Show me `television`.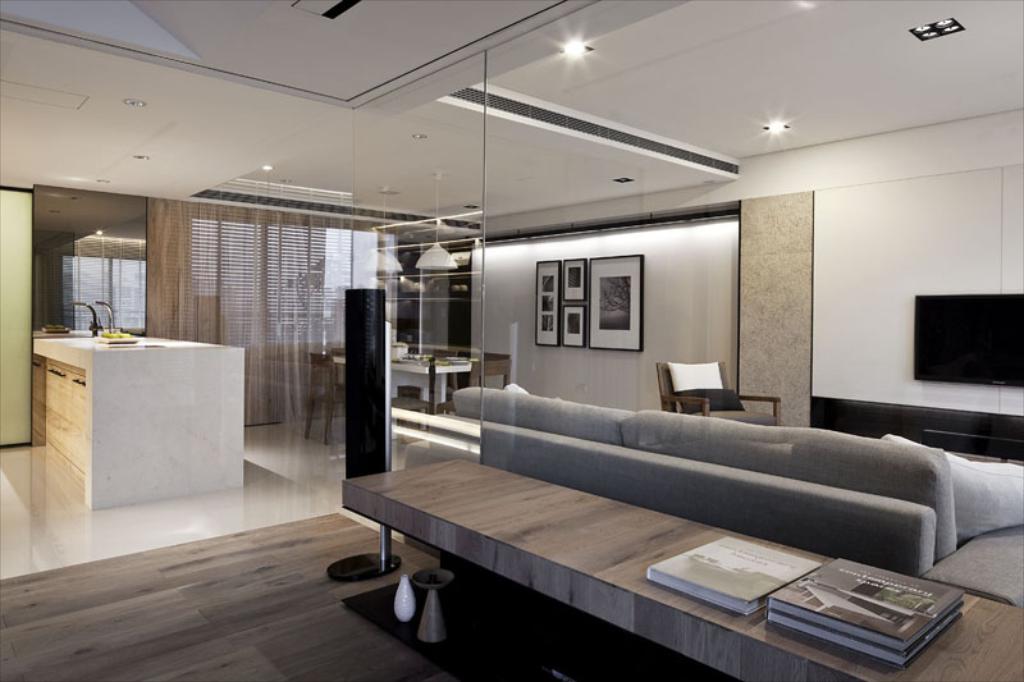
`television` is here: x1=915, y1=288, x2=1023, y2=388.
